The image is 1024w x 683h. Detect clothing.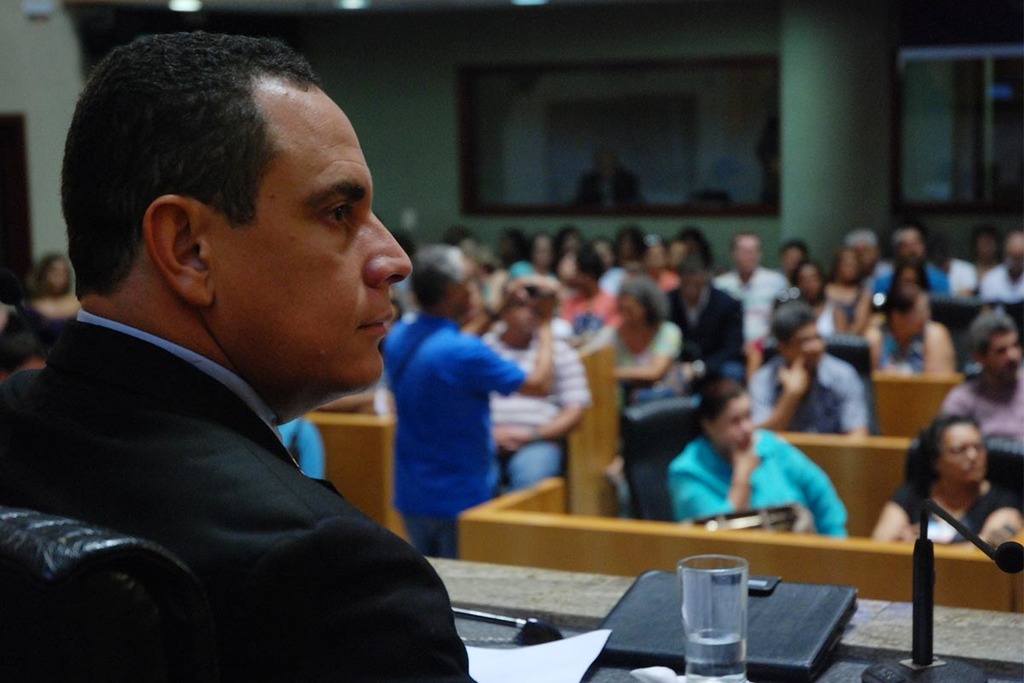
Detection: (left=948, top=370, right=1023, bottom=452).
